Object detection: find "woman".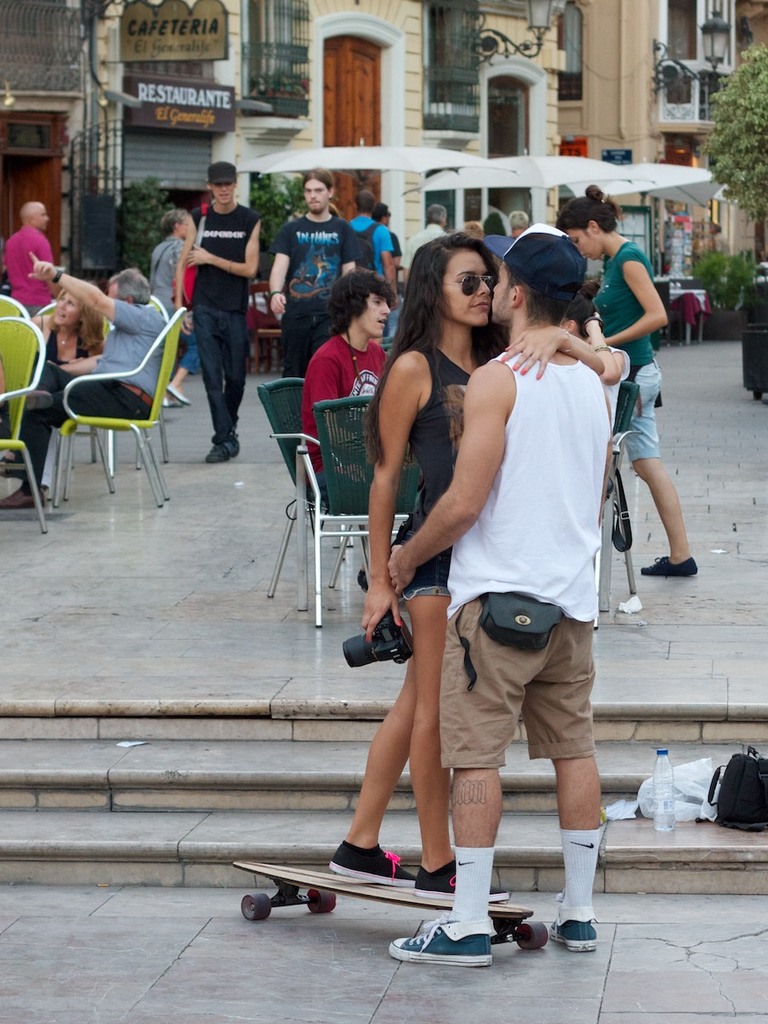
[left=341, top=224, right=567, bottom=938].
